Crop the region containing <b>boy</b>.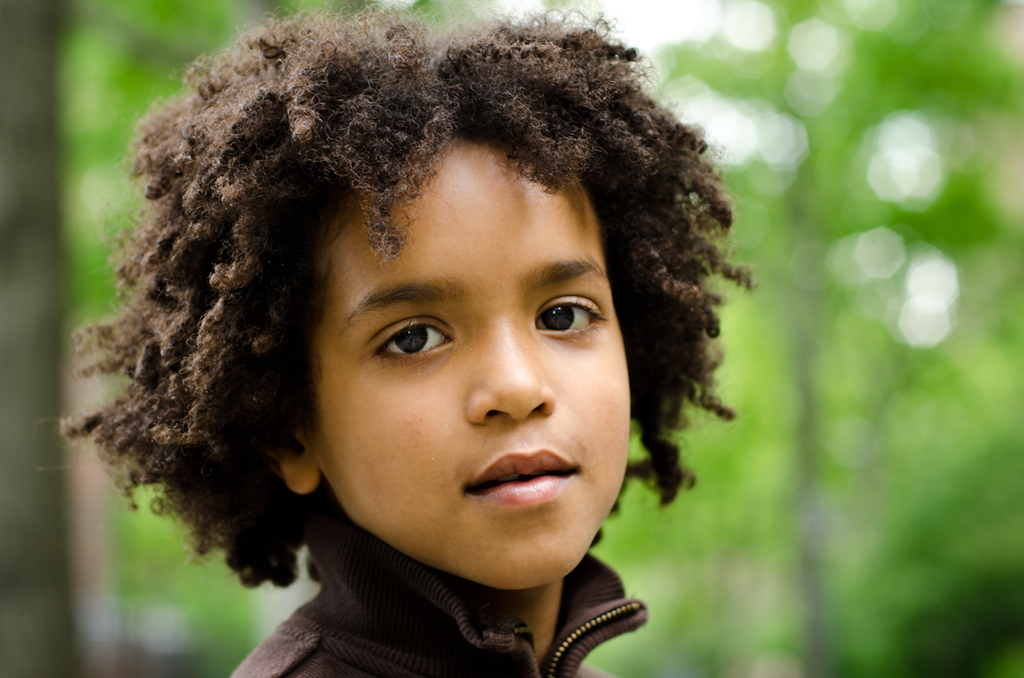
Crop region: left=120, top=22, right=783, bottom=671.
